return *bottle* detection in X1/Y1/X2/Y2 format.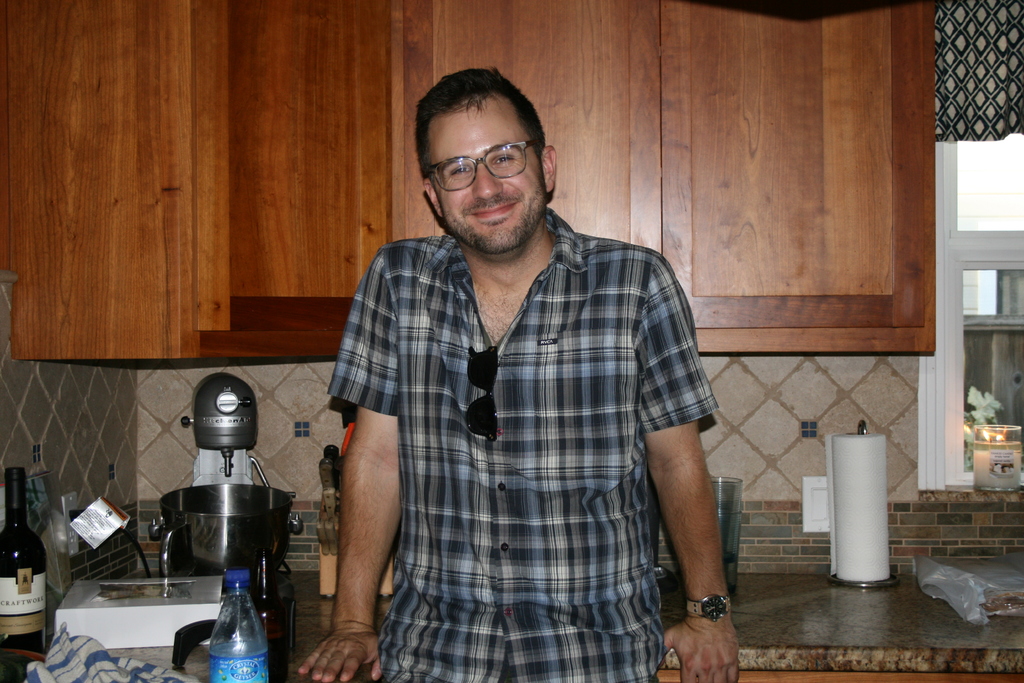
183/566/260/677.
